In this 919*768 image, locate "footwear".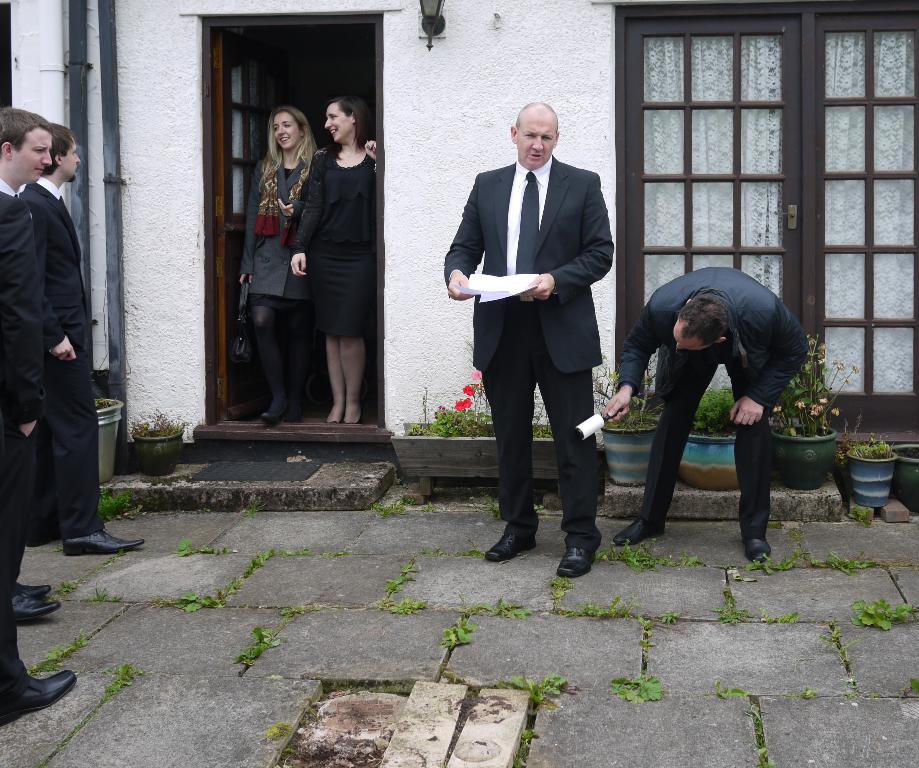
Bounding box: rect(59, 525, 145, 558).
